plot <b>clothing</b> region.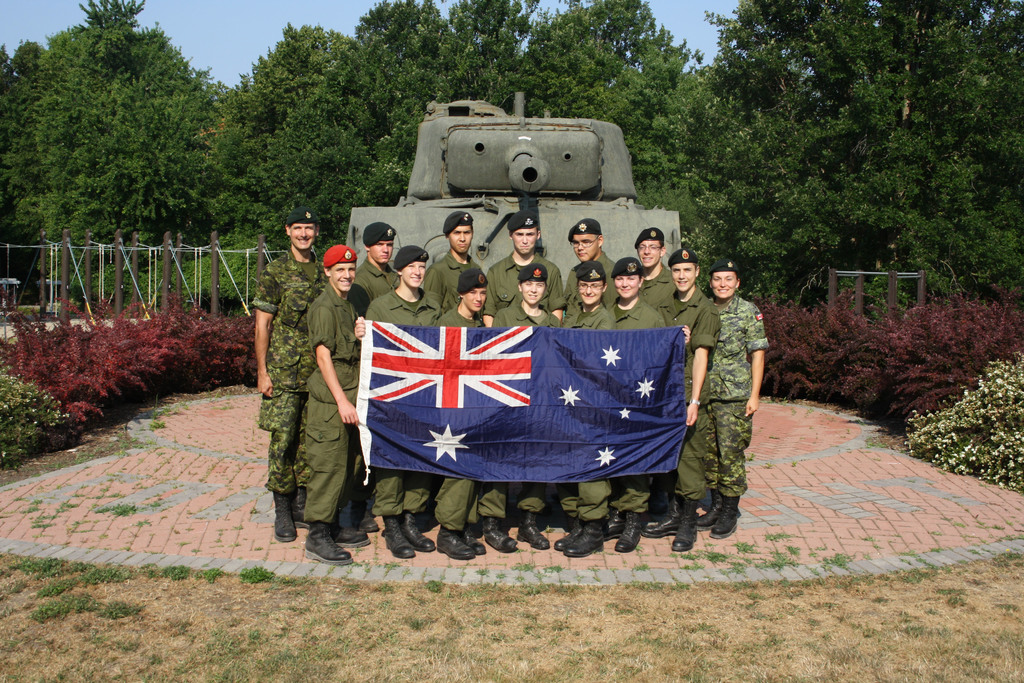
Plotted at 364, 285, 446, 518.
